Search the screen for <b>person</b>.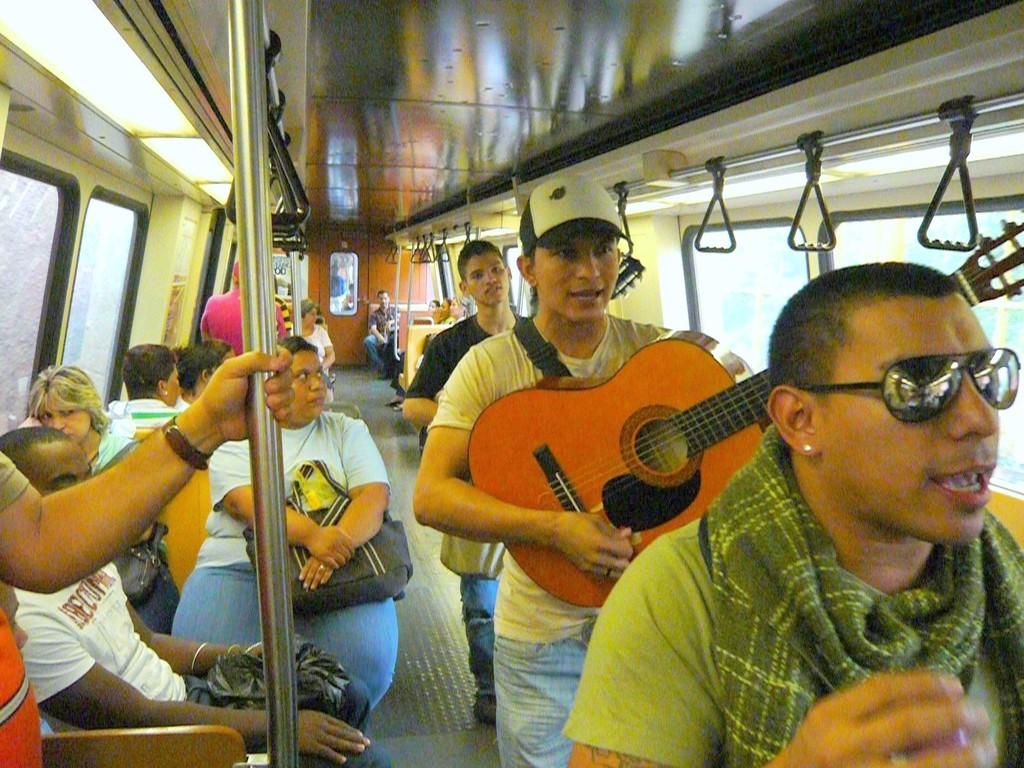
Found at pyautogui.locateOnScreen(0, 596, 59, 767).
